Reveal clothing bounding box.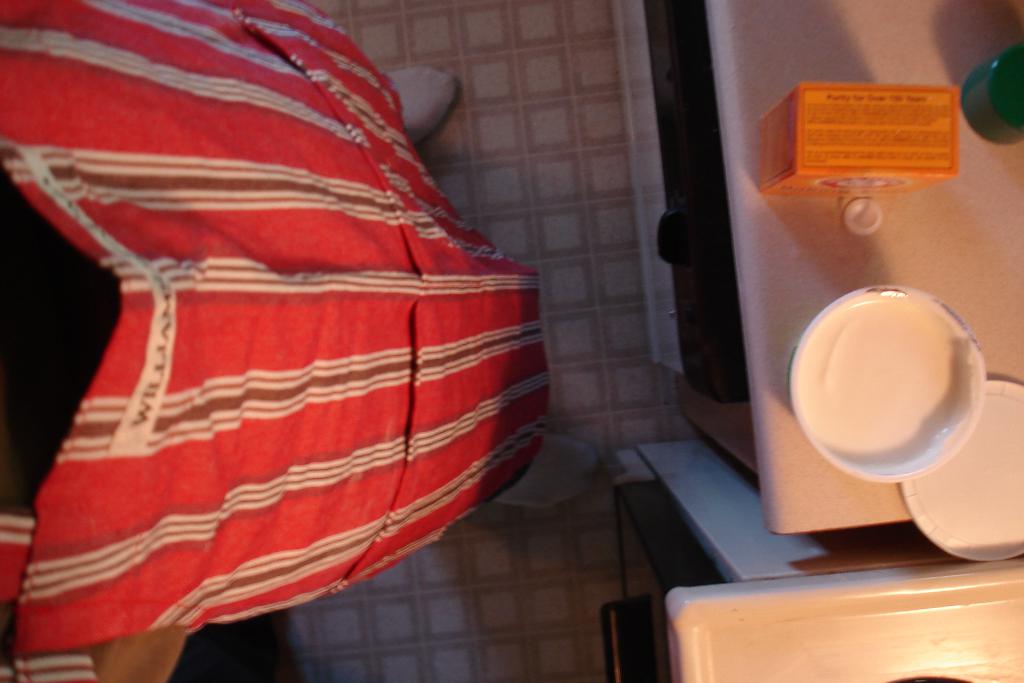
Revealed: l=0, t=0, r=553, b=682.
